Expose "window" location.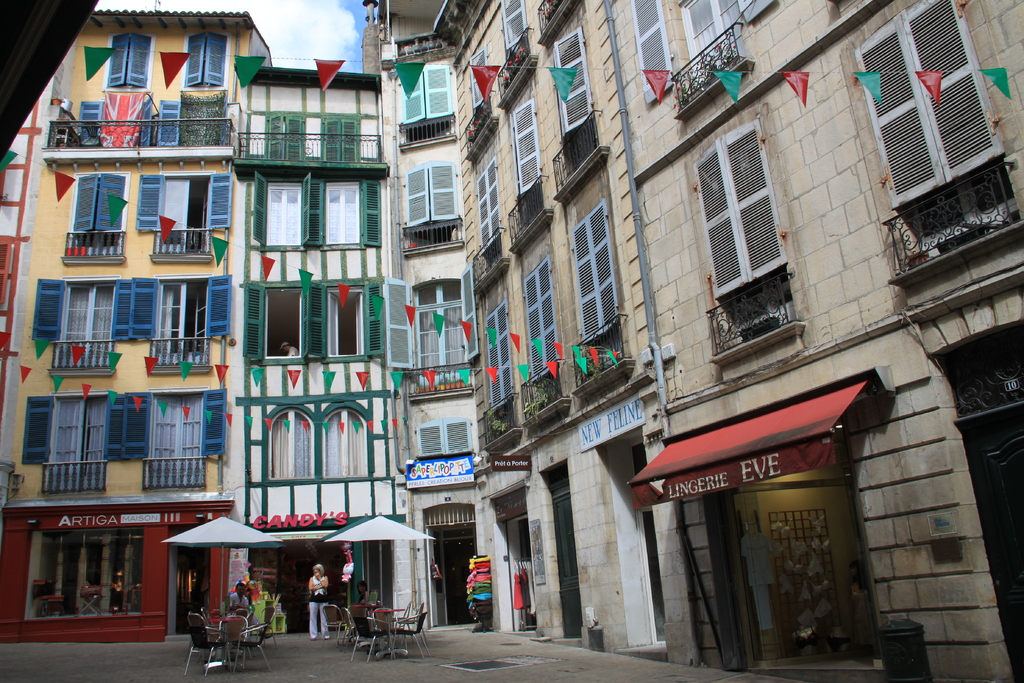
Exposed at [x1=245, y1=283, x2=312, y2=352].
